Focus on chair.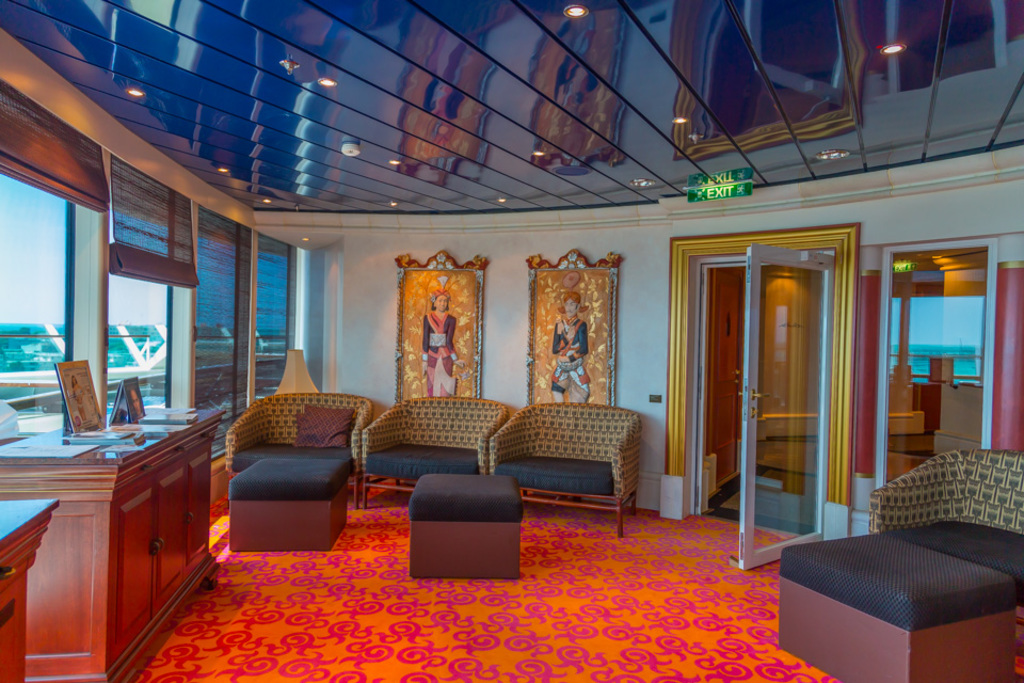
Focused at x1=361, y1=387, x2=512, y2=510.
